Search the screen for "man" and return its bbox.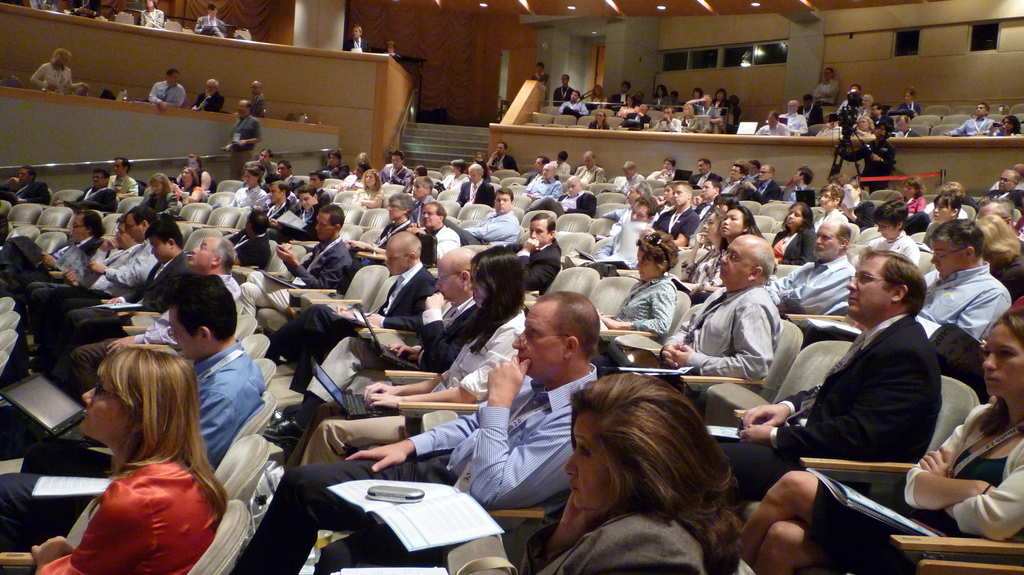
Found: 490,145,521,169.
